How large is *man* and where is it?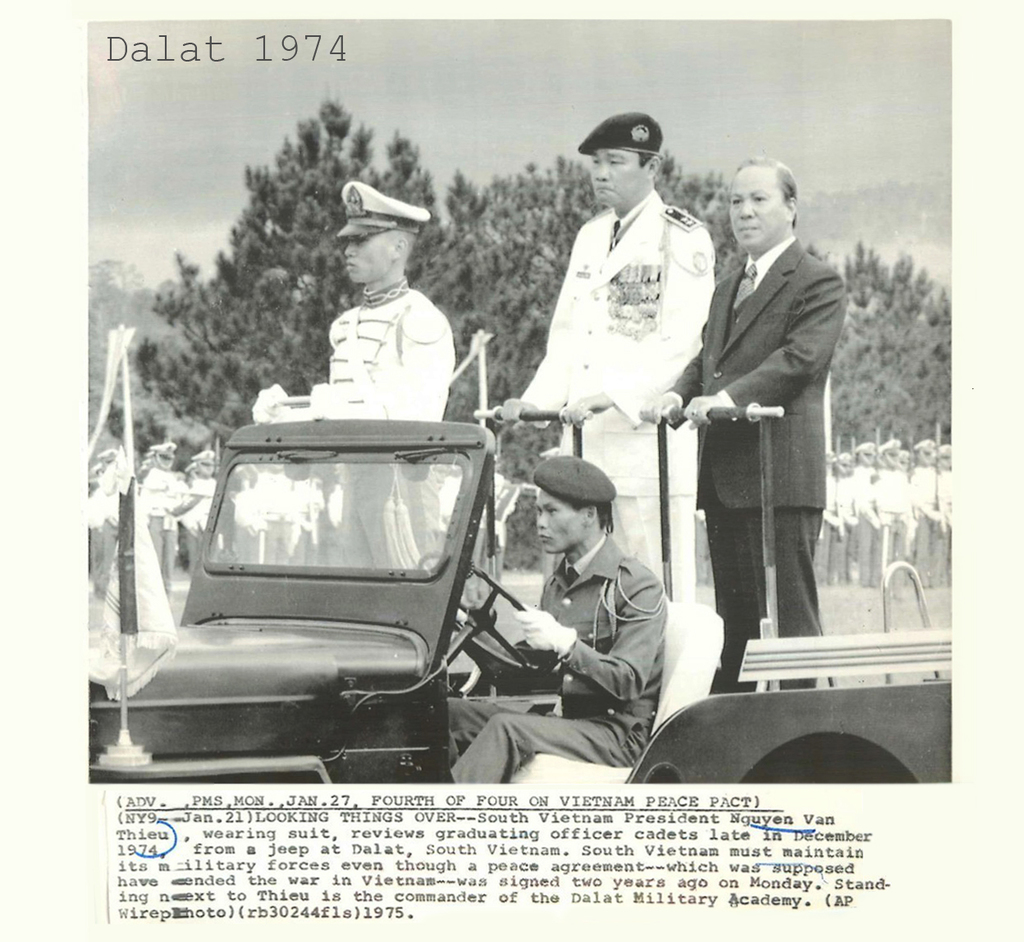
Bounding box: BBox(252, 182, 454, 565).
